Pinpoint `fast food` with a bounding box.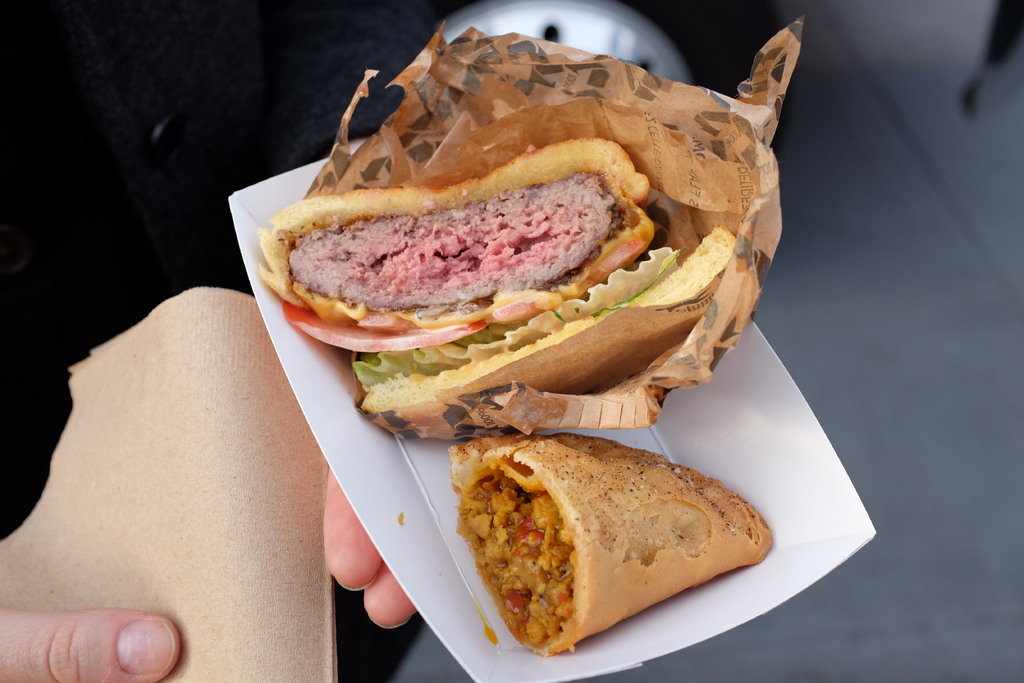
left=259, top=108, right=677, bottom=374.
